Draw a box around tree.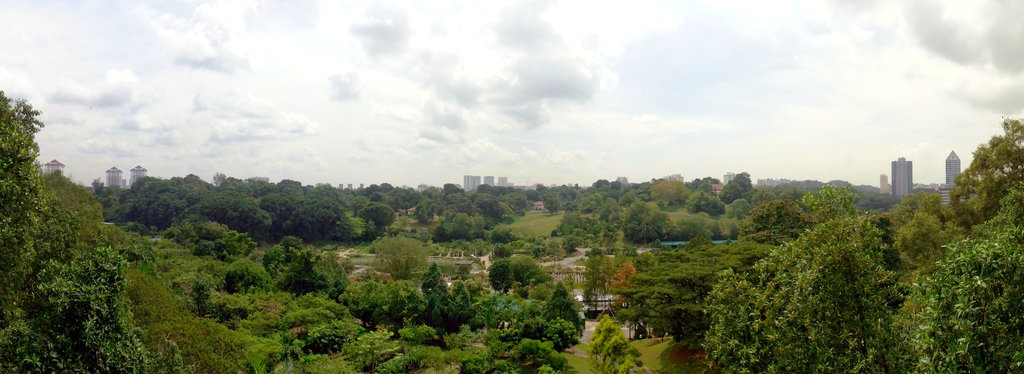
[344, 266, 395, 319].
